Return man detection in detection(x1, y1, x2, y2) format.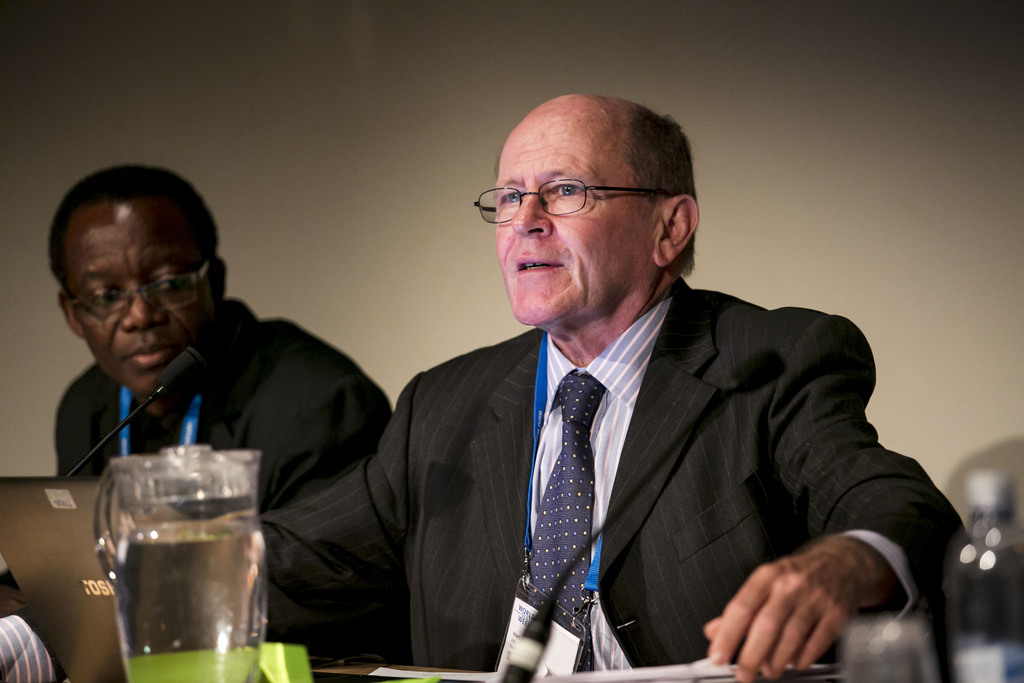
detection(264, 88, 972, 681).
